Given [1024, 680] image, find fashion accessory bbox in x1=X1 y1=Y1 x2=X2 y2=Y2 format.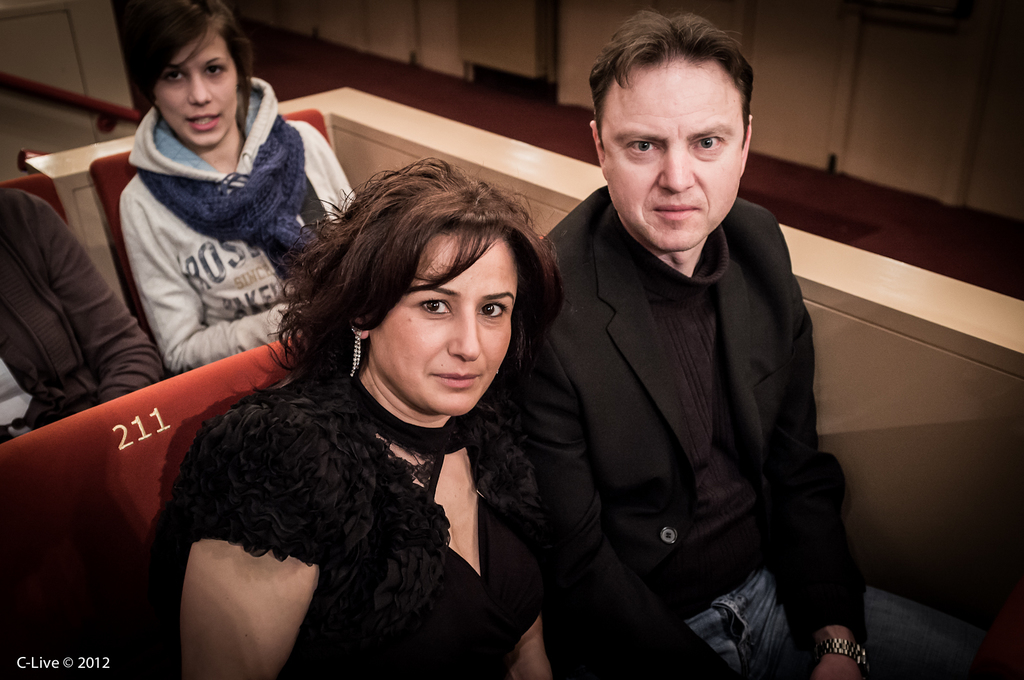
x1=348 y1=323 x2=359 y2=377.
